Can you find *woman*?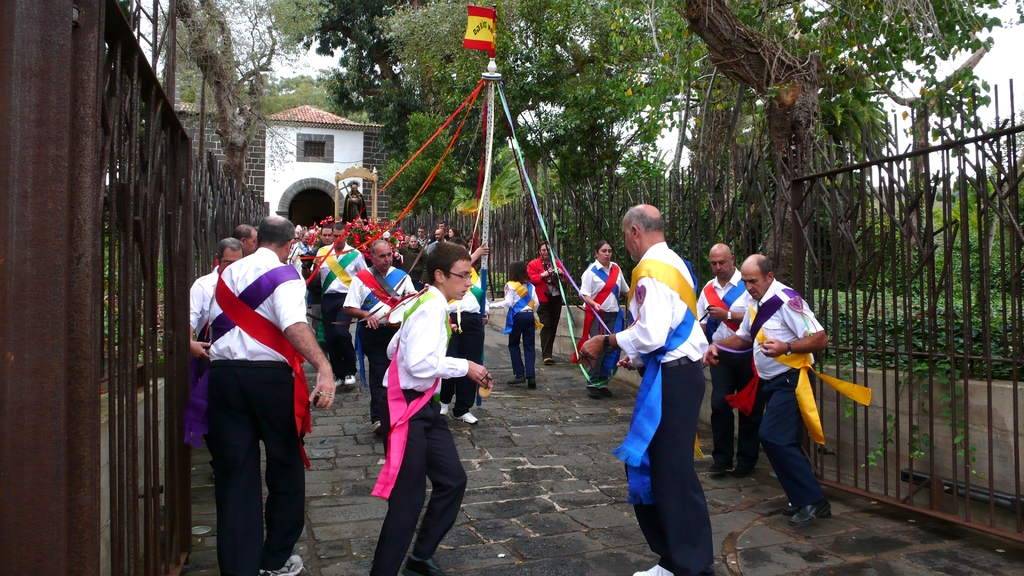
Yes, bounding box: pyautogui.locateOnScreen(505, 258, 544, 397).
